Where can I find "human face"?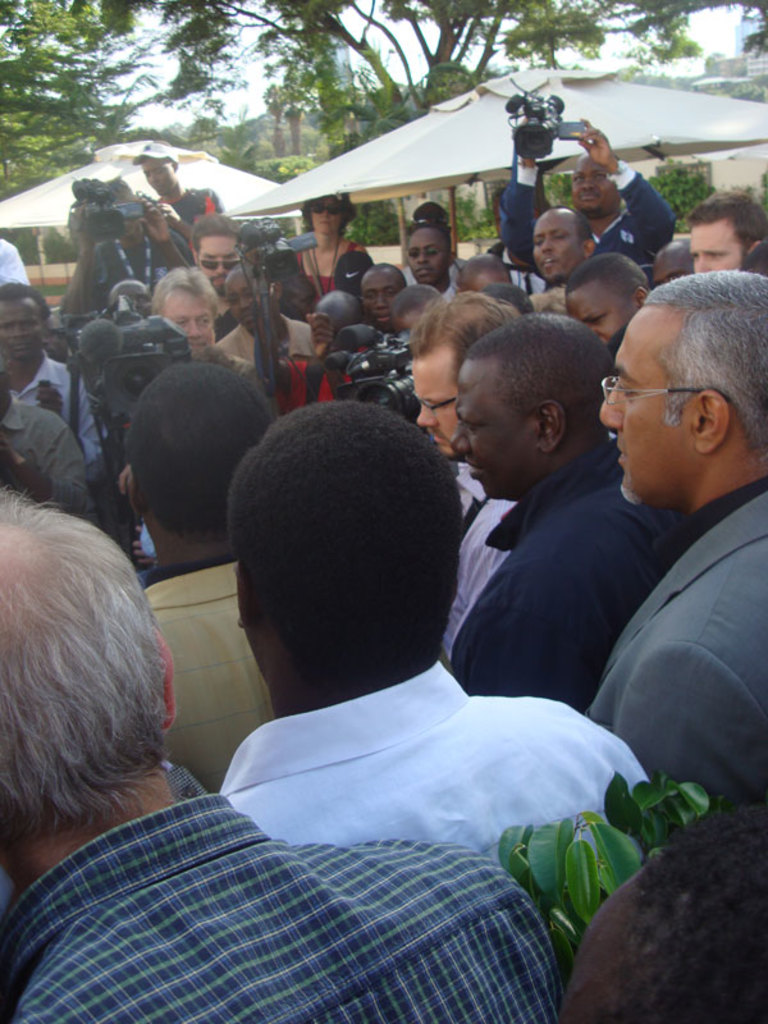
You can find it at detection(306, 202, 342, 238).
